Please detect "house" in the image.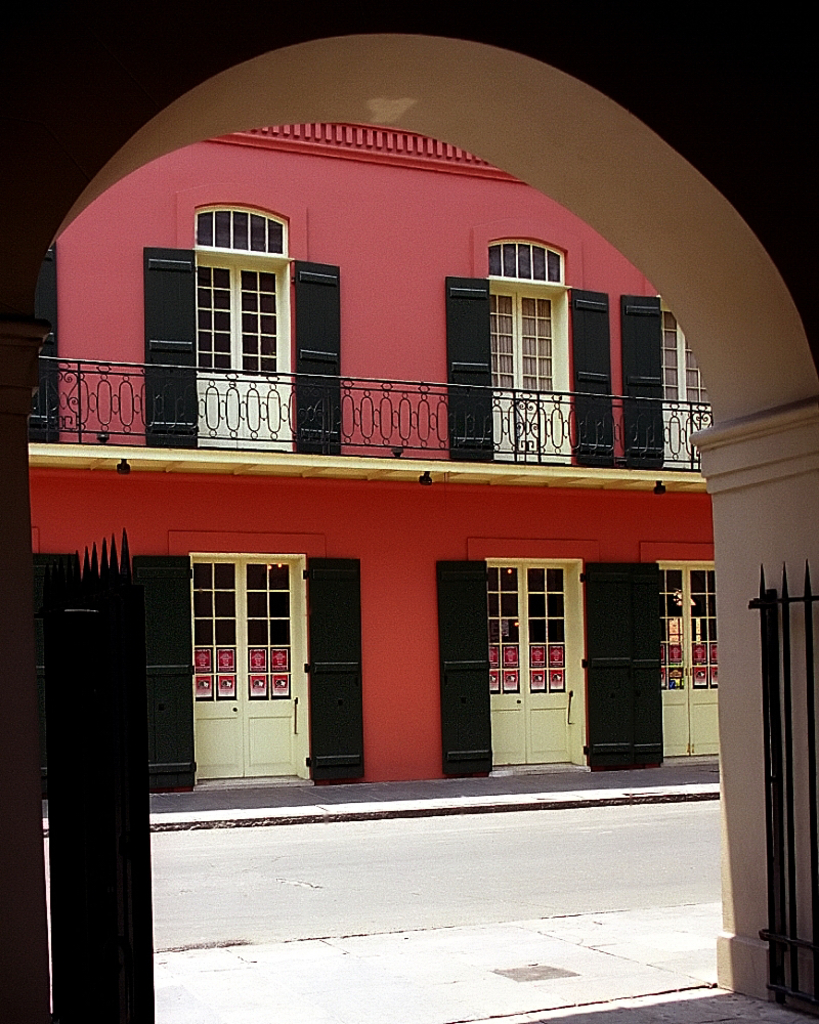
bbox=[36, 105, 726, 787].
